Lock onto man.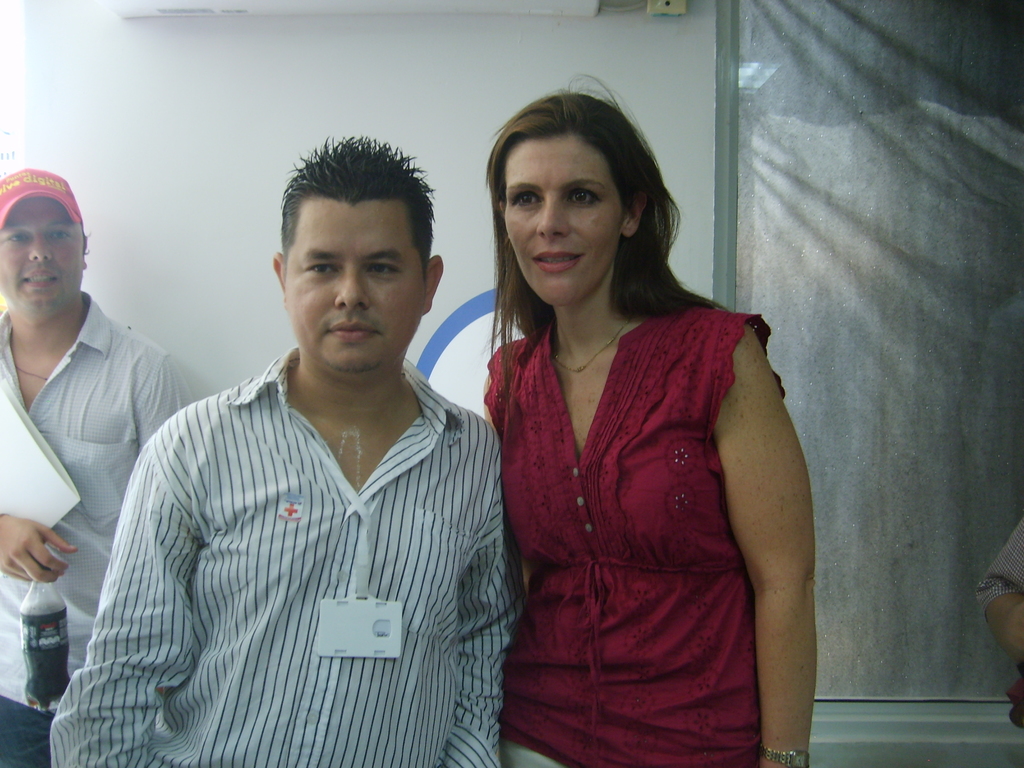
Locked: detection(0, 166, 194, 767).
